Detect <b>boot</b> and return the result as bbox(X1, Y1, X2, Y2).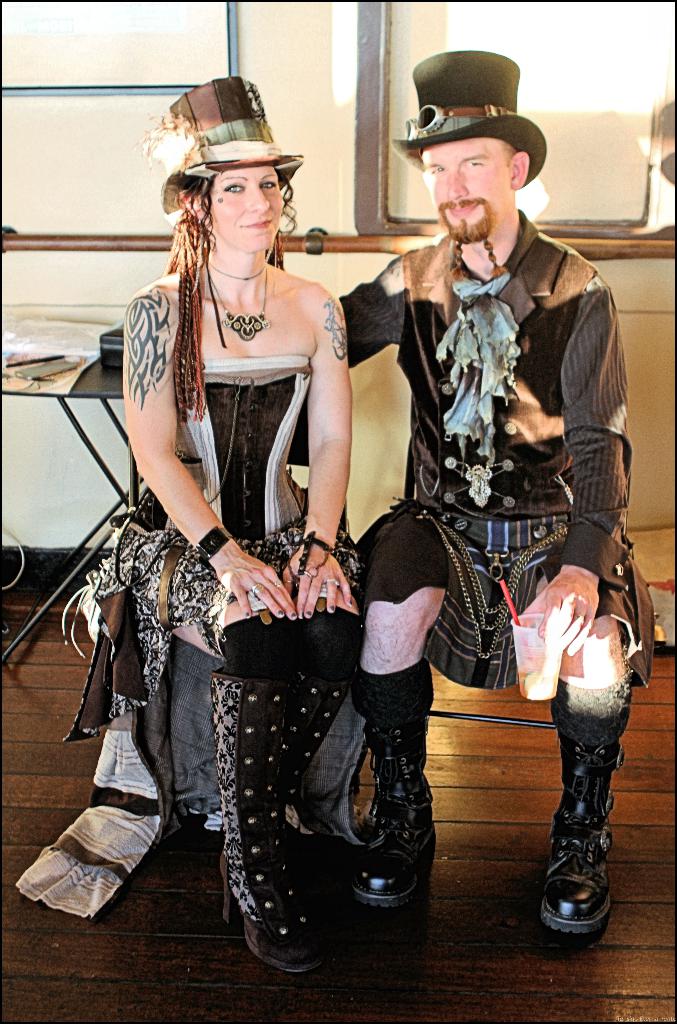
bbox(536, 676, 632, 931).
